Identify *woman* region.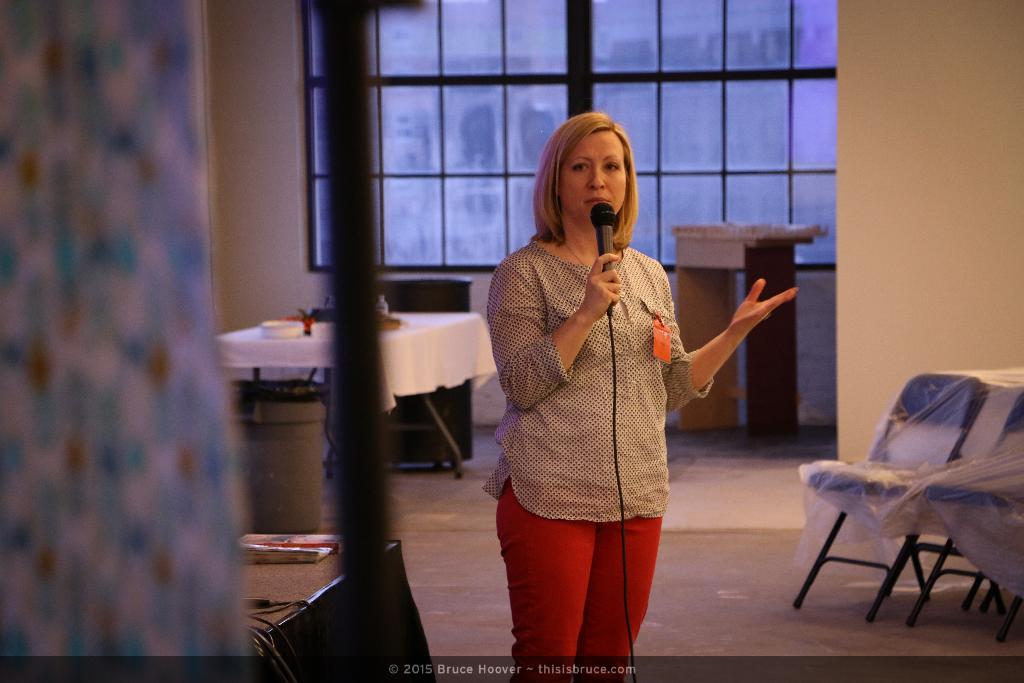
Region: [479,121,766,662].
